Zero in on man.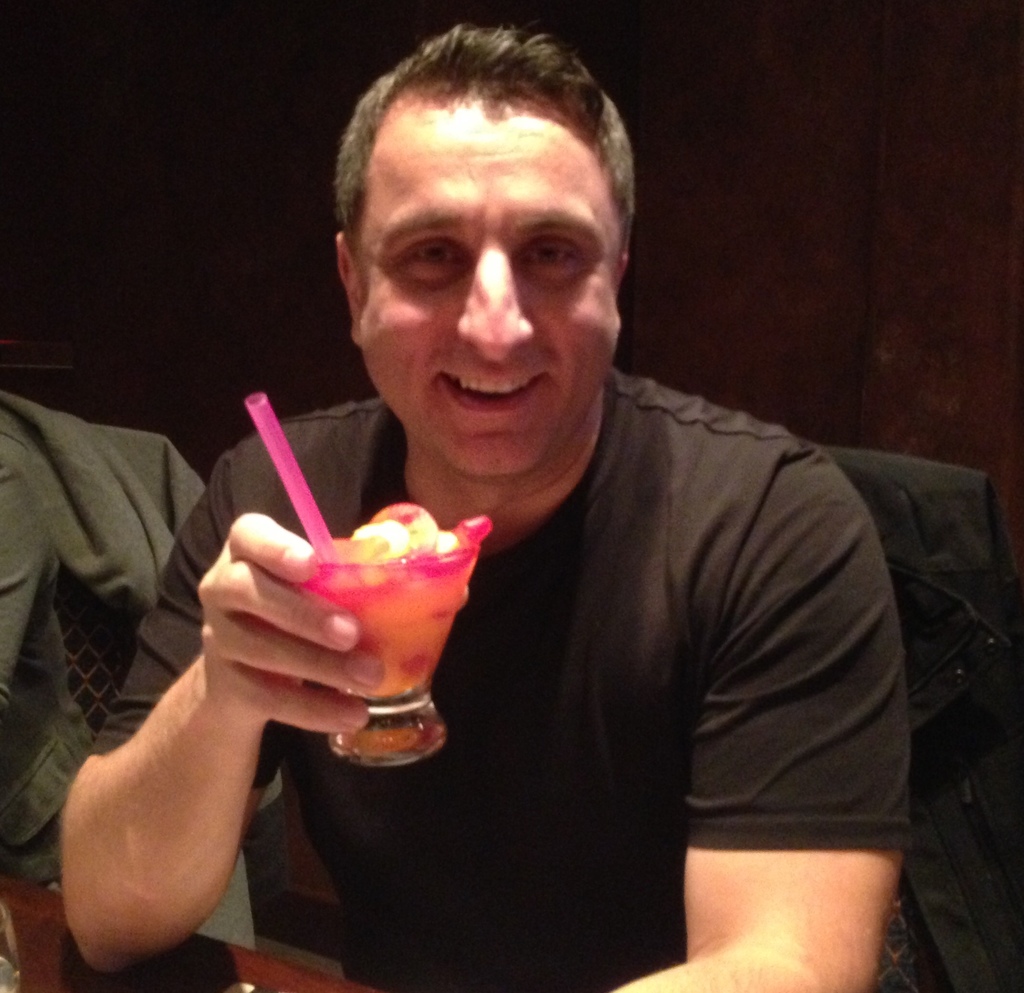
Zeroed in: x1=58, y1=19, x2=908, y2=992.
